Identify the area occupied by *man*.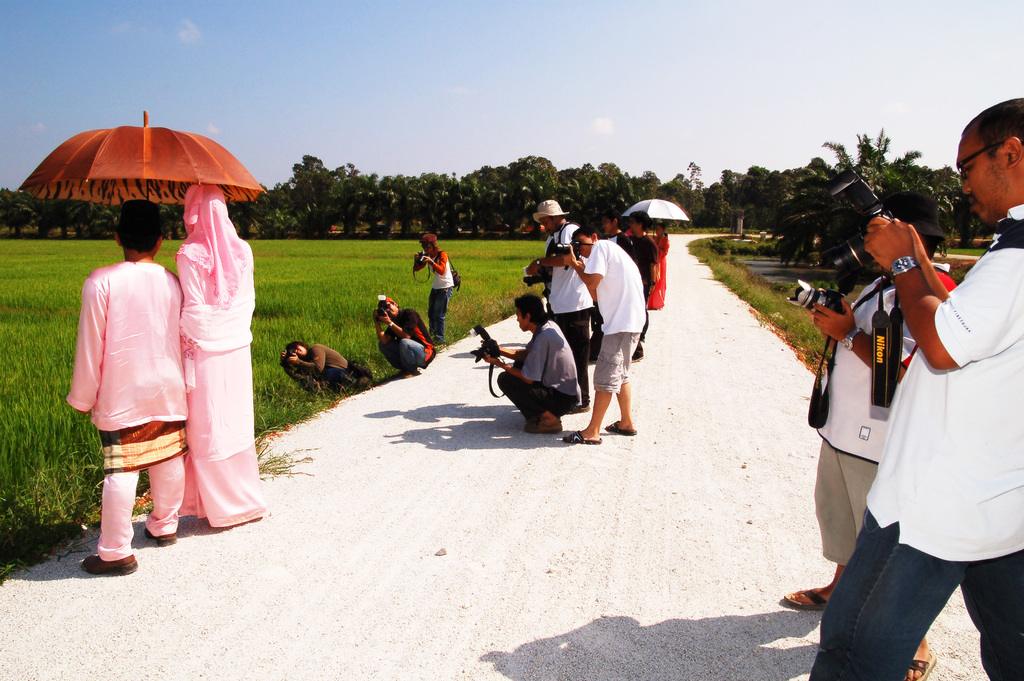
Area: l=282, t=345, r=370, b=394.
